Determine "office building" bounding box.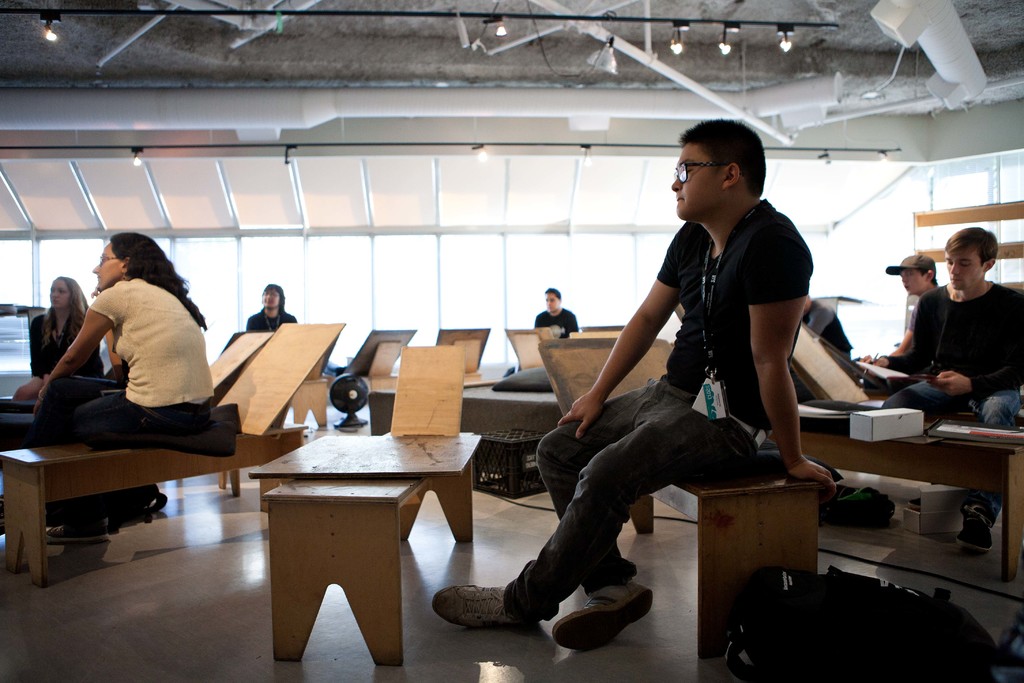
Determined: (3,0,1023,682).
